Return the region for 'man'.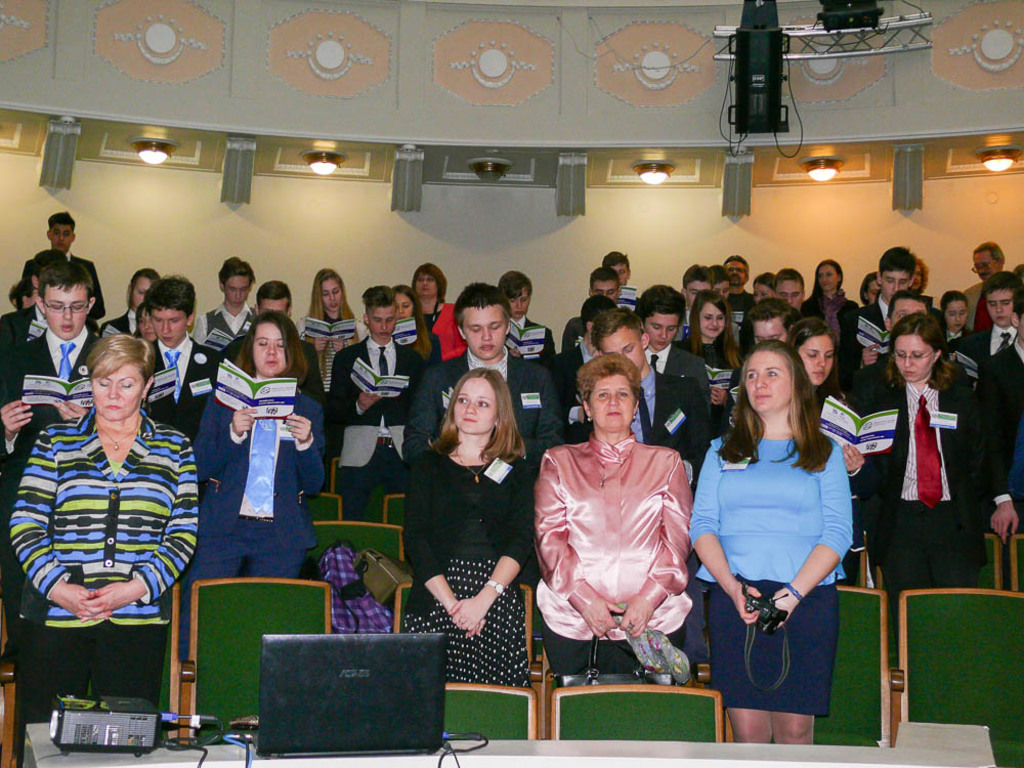
{"left": 841, "top": 243, "right": 923, "bottom": 381}.
